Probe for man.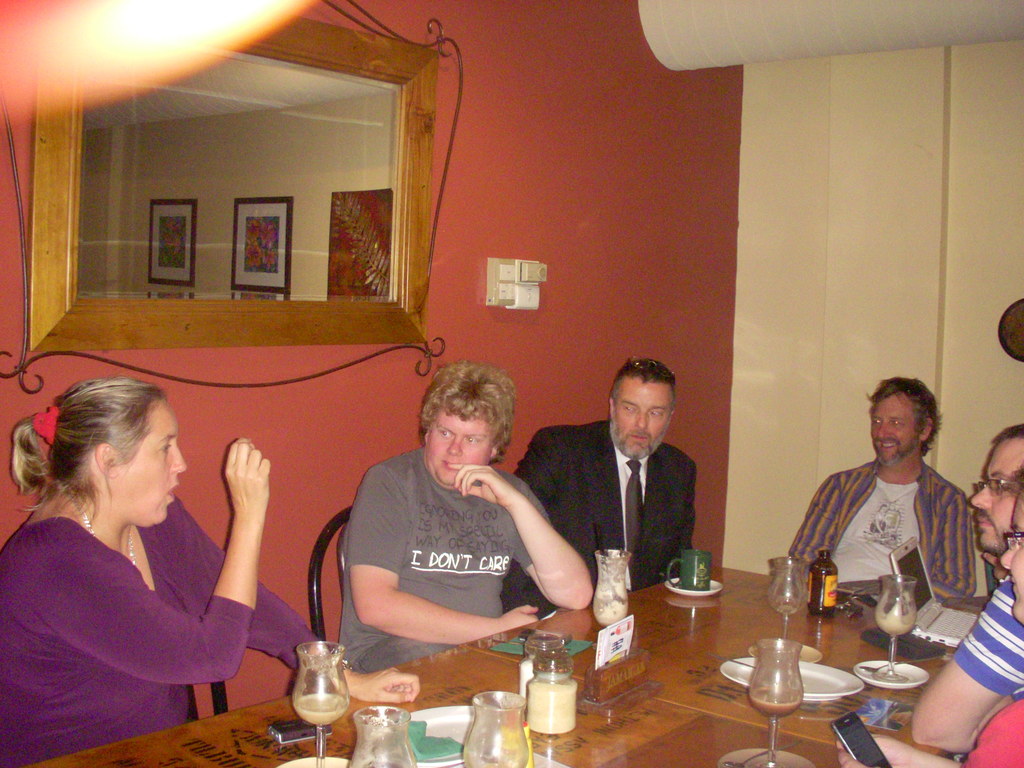
Probe result: 833, 474, 1023, 767.
